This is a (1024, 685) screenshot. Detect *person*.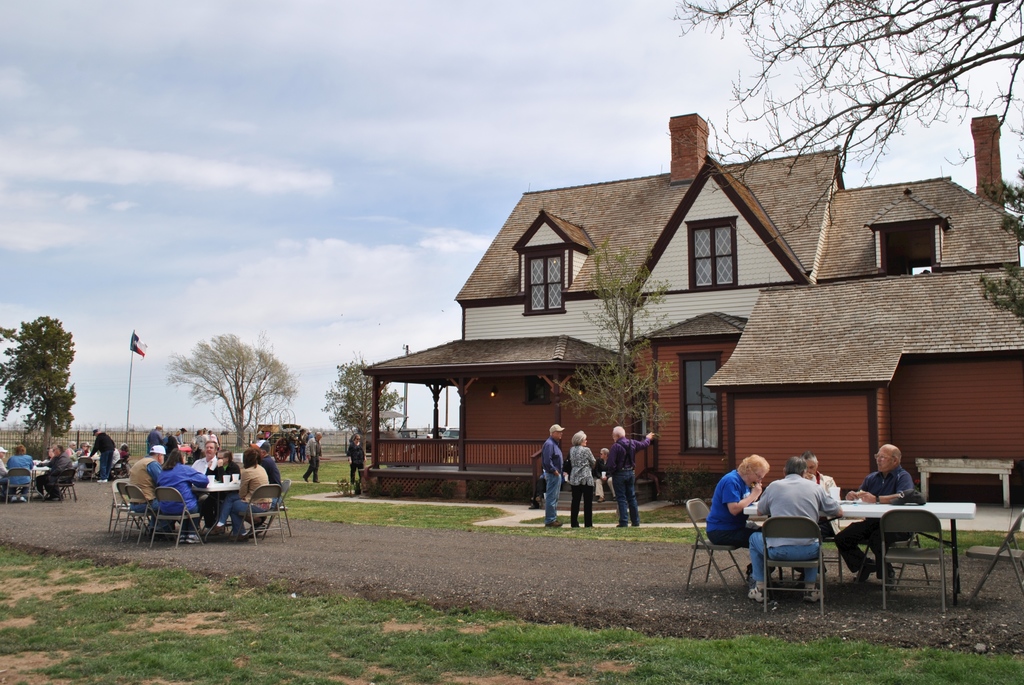
Rect(800, 453, 847, 571).
